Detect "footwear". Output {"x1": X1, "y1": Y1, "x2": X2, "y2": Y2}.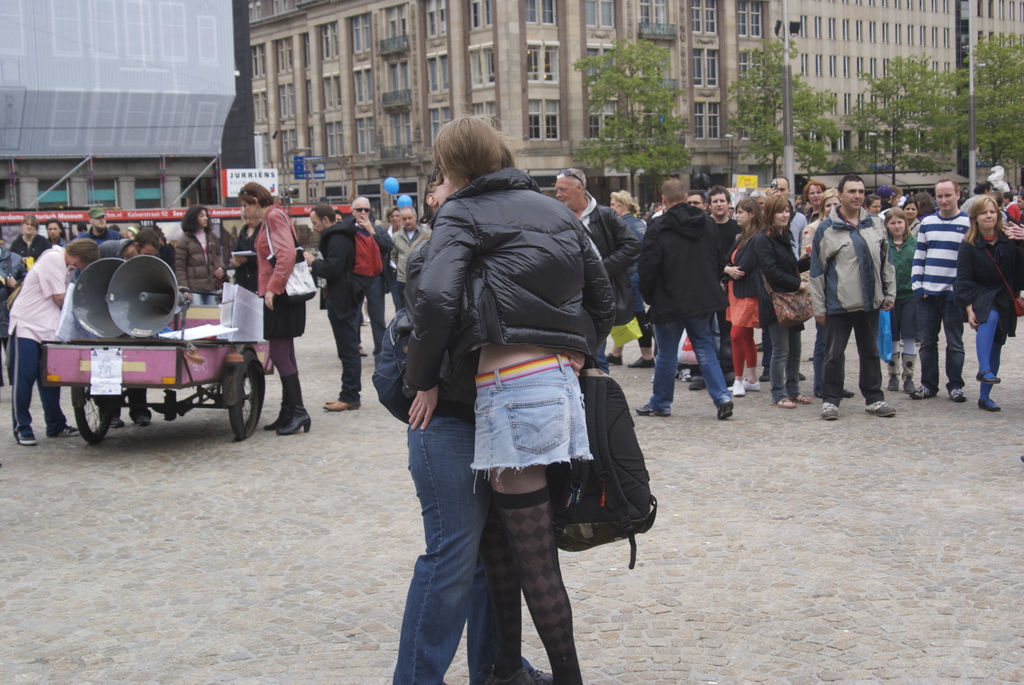
{"x1": 111, "y1": 418, "x2": 125, "y2": 427}.
